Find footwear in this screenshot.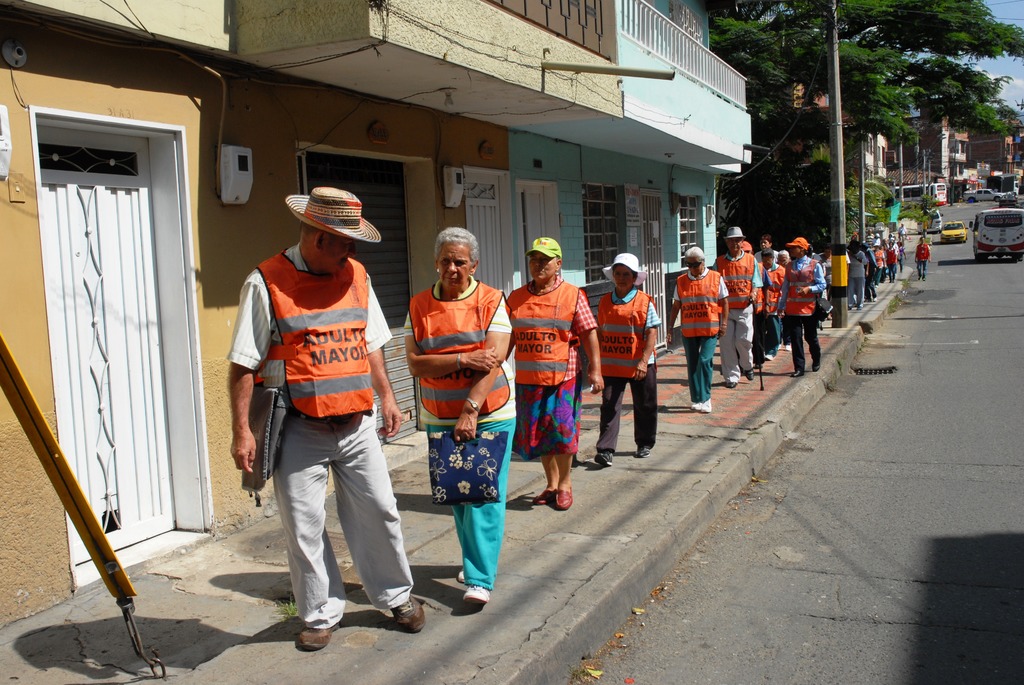
The bounding box for footwear is select_region(739, 372, 751, 383).
